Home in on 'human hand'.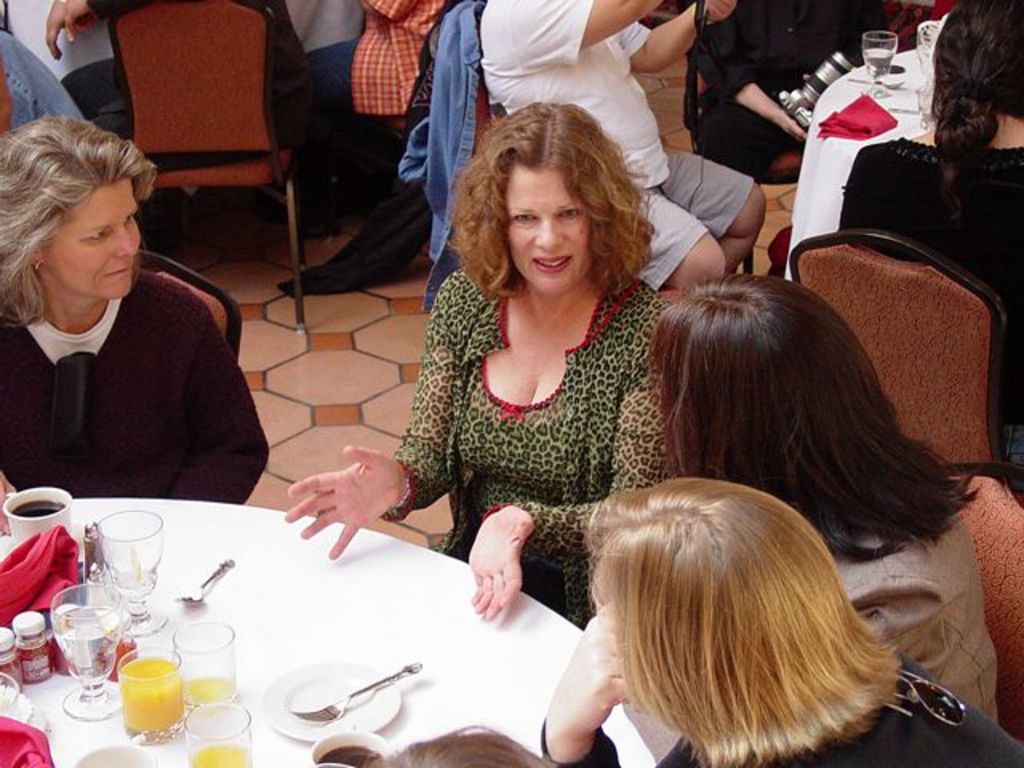
Homed in at Rect(466, 499, 538, 626).
